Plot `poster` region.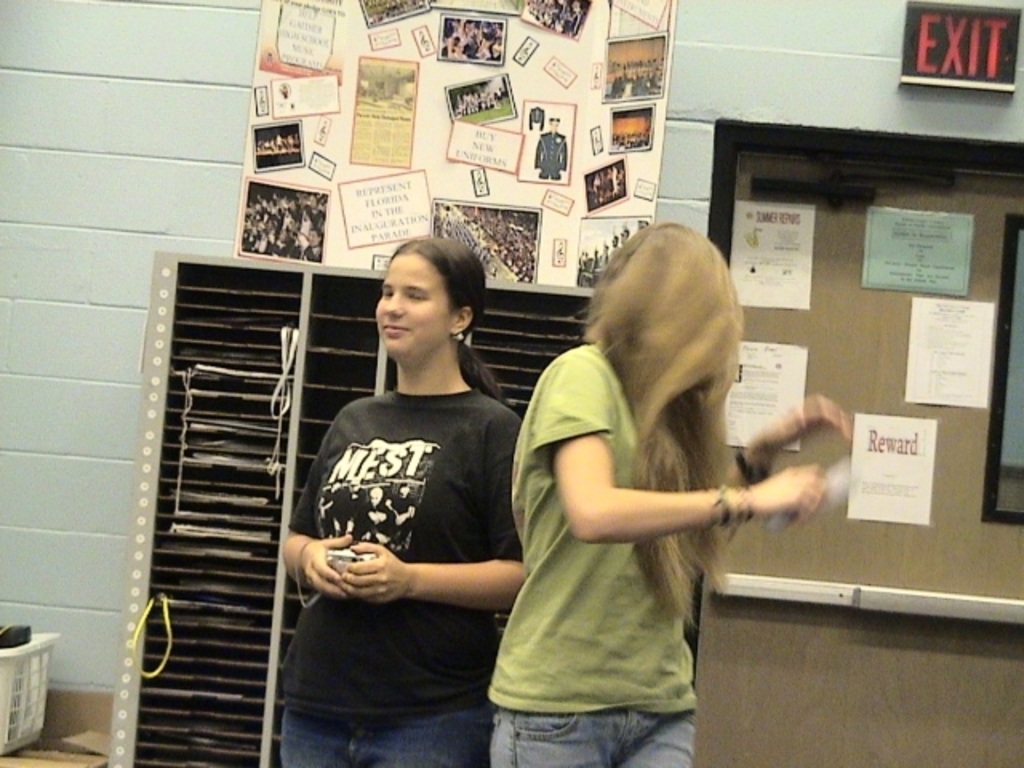
Plotted at <bbox>731, 198, 813, 314</bbox>.
